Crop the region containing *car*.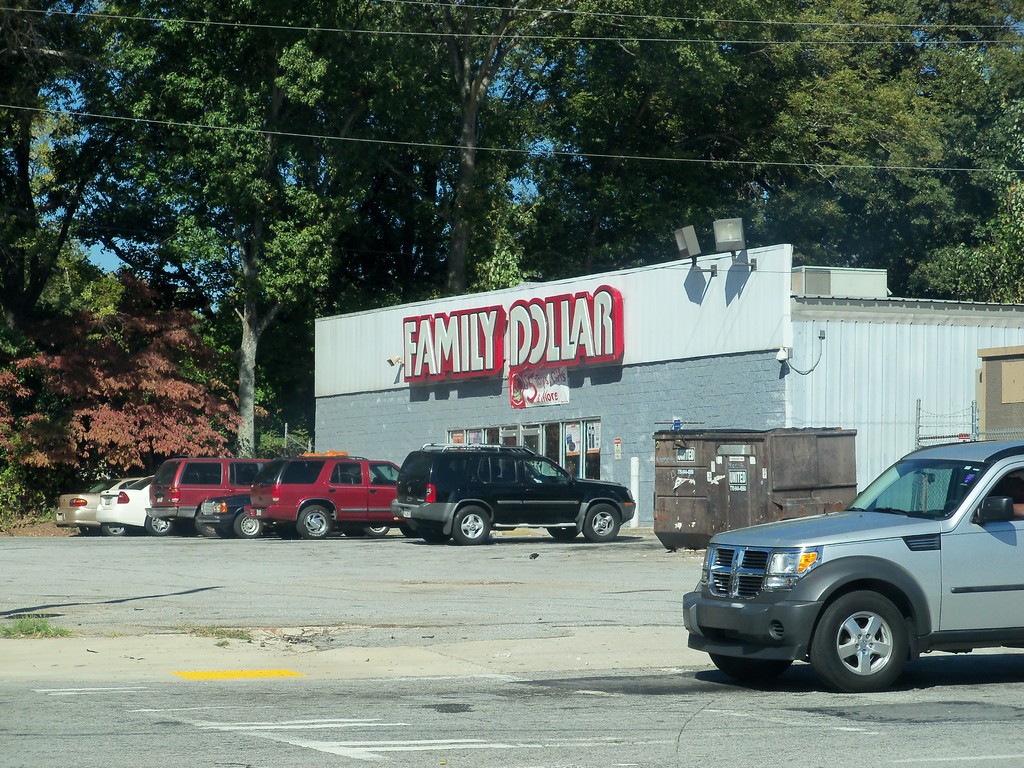
Crop region: 388 441 646 536.
